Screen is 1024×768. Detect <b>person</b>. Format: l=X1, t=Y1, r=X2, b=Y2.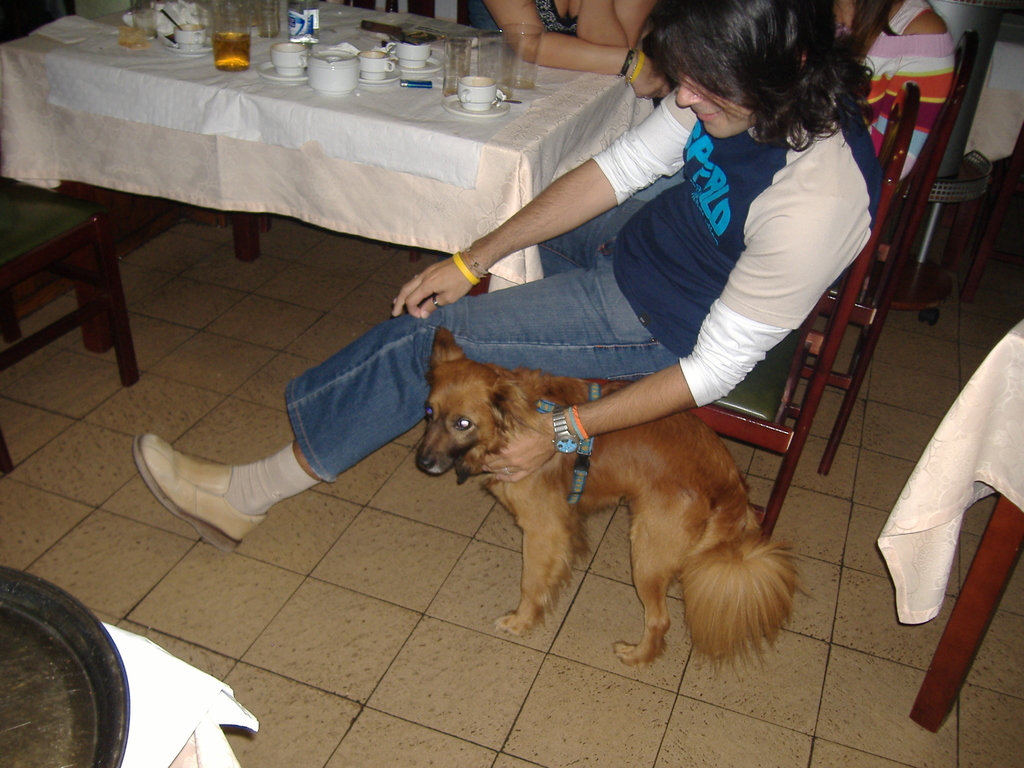
l=810, t=0, r=957, b=358.
